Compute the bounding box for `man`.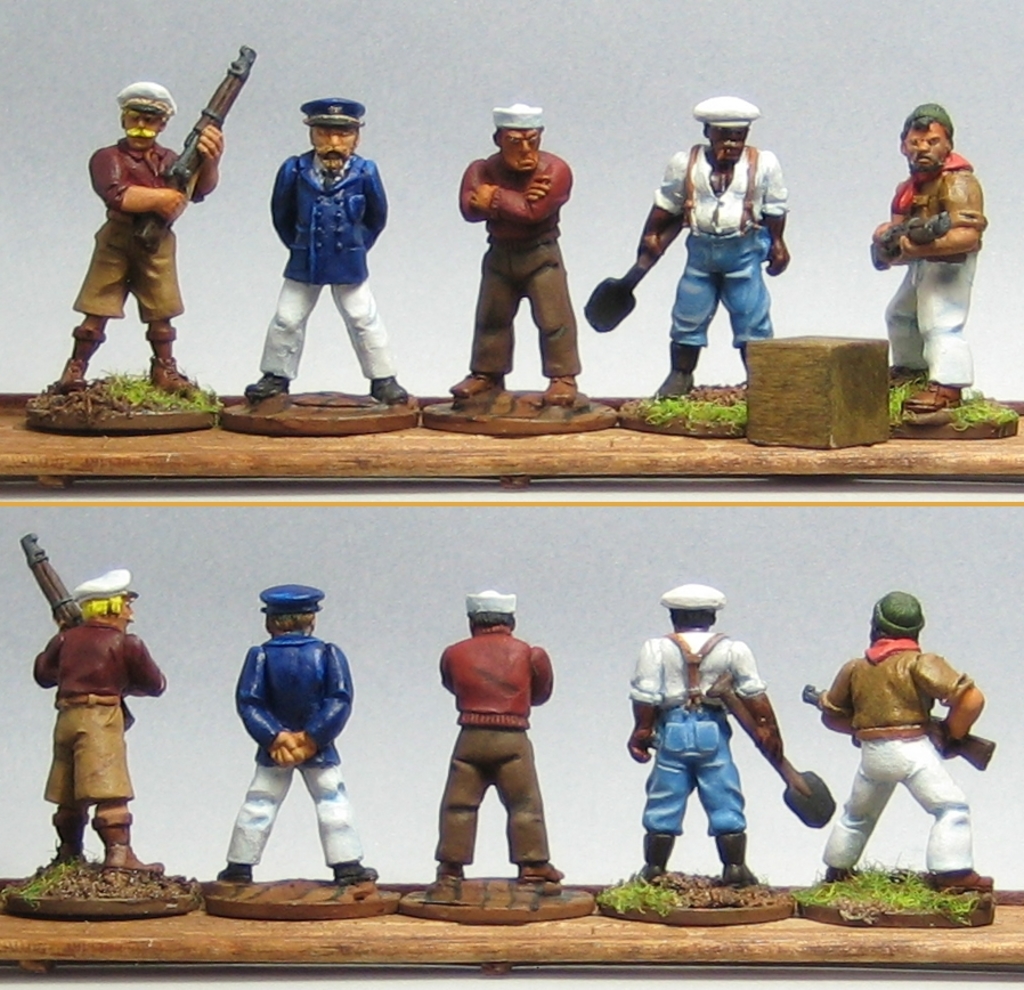
box=[32, 571, 166, 868].
